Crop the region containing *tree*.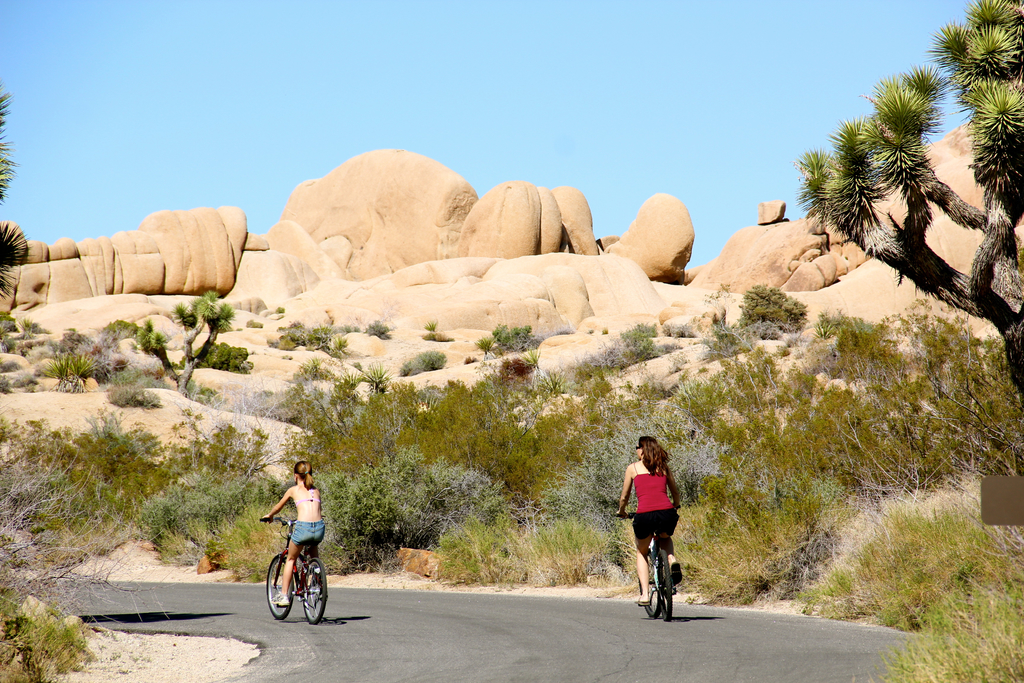
Crop region: crop(0, 220, 31, 305).
